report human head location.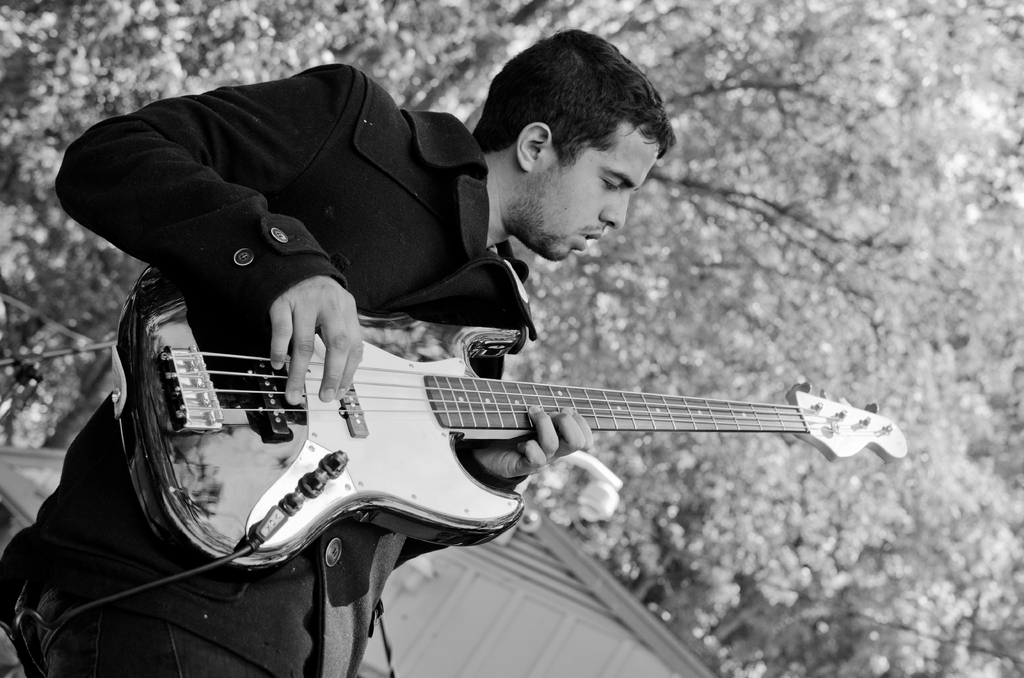
Report: <box>463,34,674,266</box>.
